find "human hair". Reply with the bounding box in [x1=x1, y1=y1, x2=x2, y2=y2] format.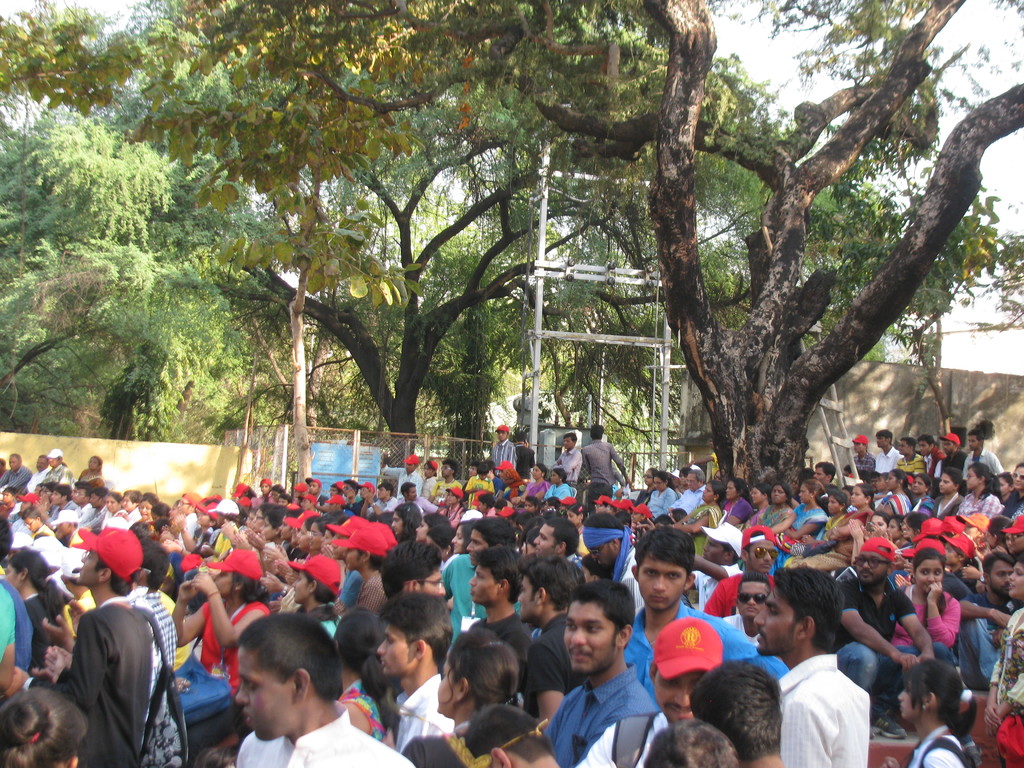
[x1=437, y1=627, x2=516, y2=712].
